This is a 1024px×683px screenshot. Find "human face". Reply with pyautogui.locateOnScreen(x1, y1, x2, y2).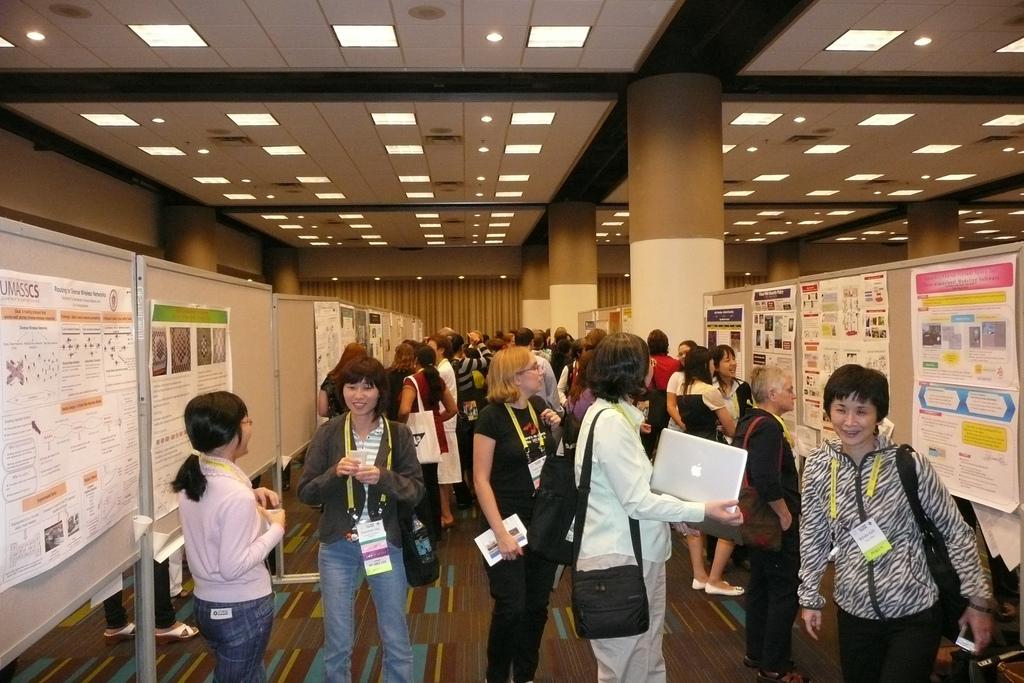
pyautogui.locateOnScreen(779, 381, 795, 411).
